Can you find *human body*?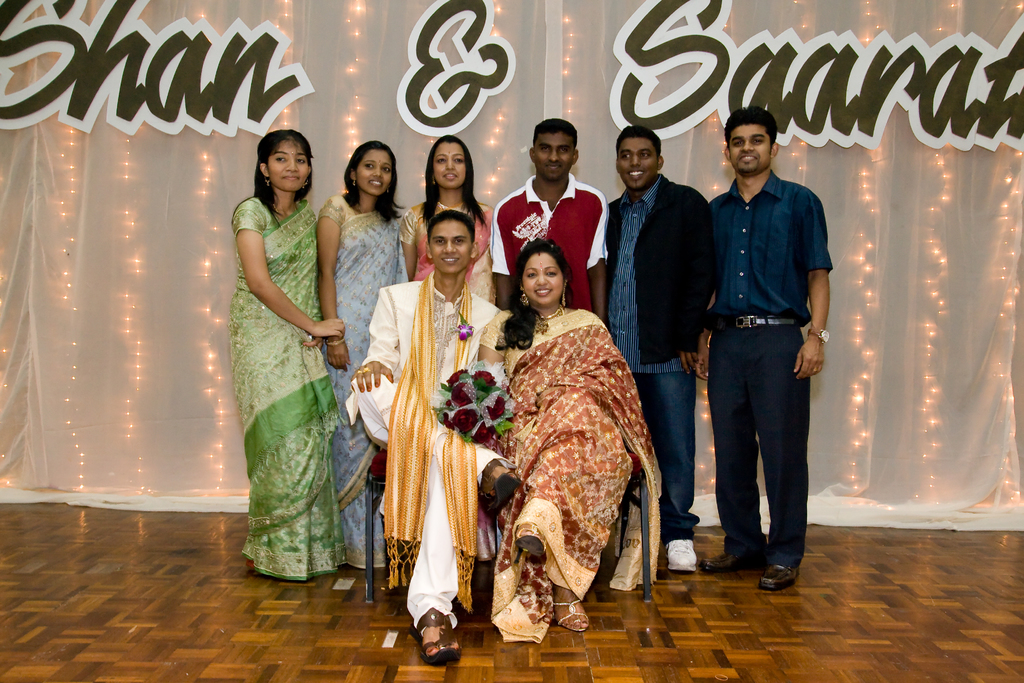
Yes, bounding box: 490, 168, 608, 324.
